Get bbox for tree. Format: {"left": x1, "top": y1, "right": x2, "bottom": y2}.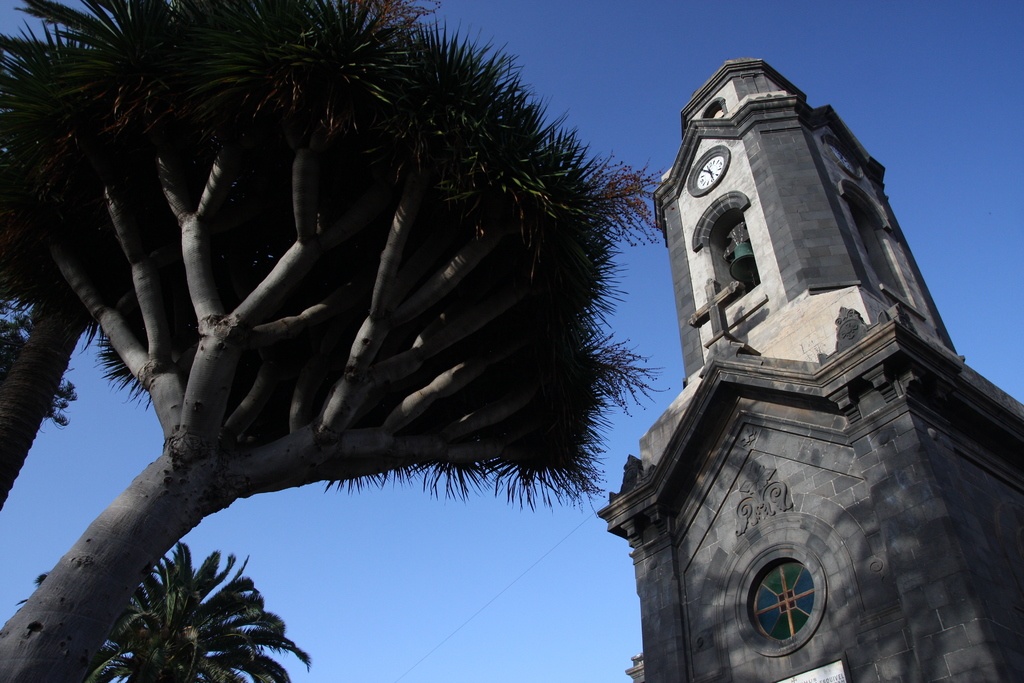
{"left": 84, "top": 541, "right": 315, "bottom": 682}.
